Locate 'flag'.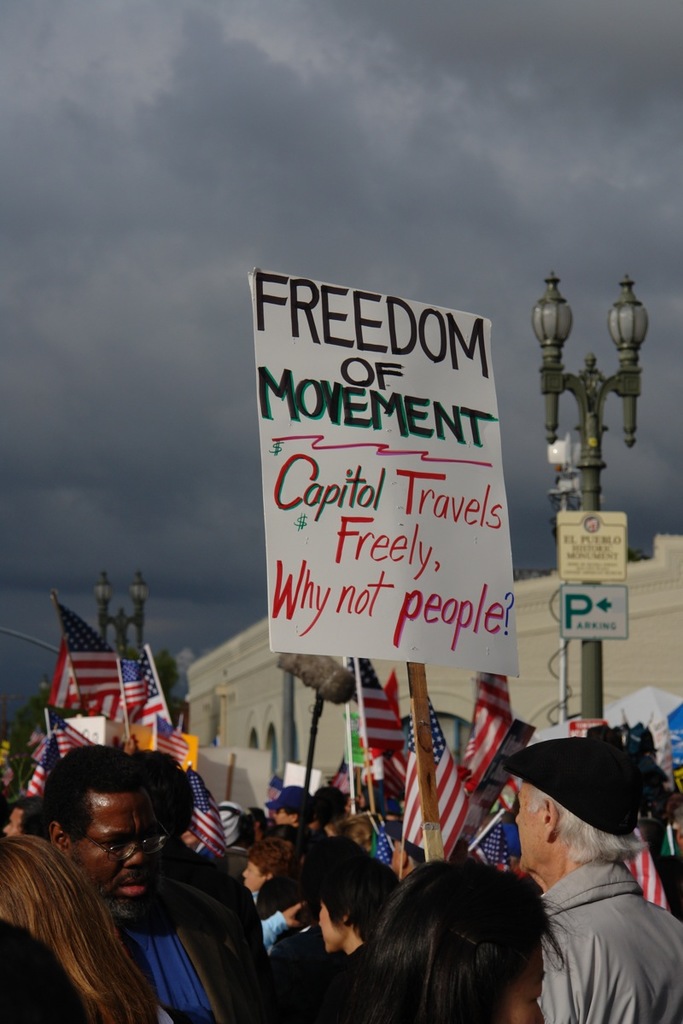
Bounding box: [22,750,54,806].
